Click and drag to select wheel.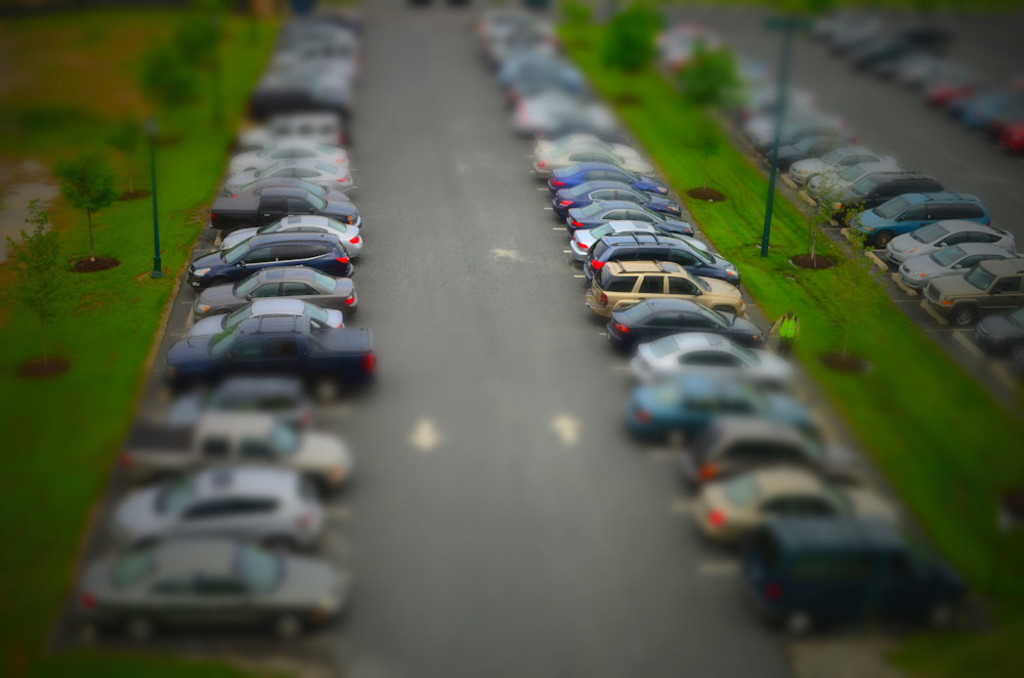
Selection: select_region(877, 226, 895, 248).
